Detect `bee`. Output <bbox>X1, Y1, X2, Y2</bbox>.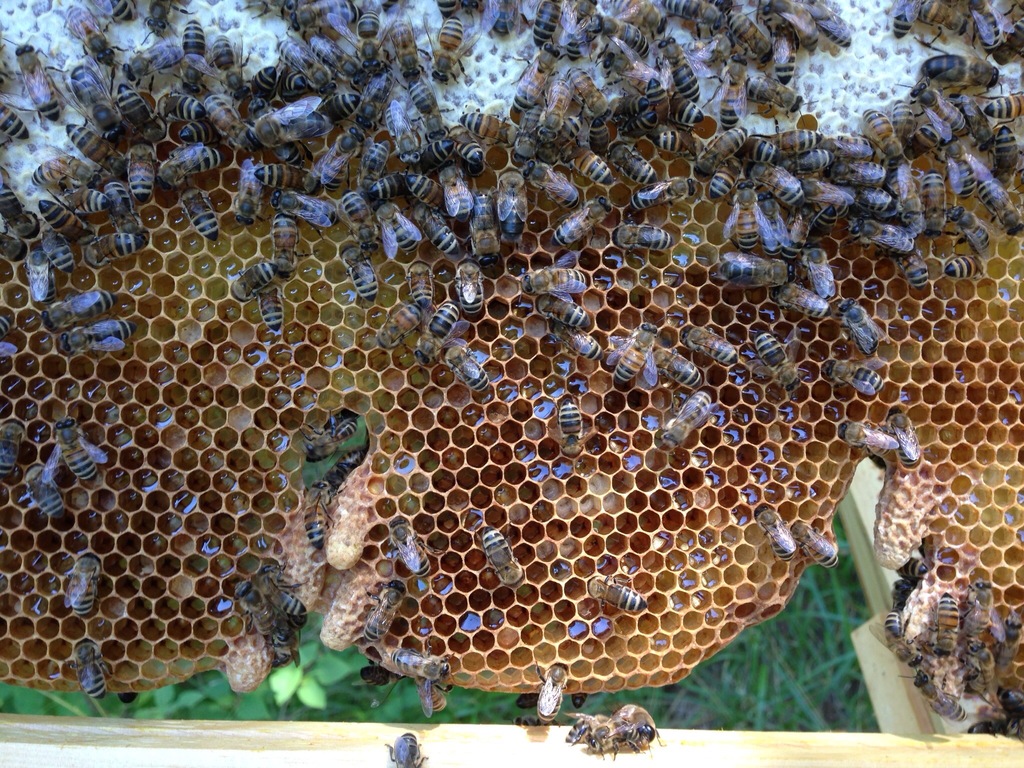
<bbox>555, 401, 596, 447</bbox>.
